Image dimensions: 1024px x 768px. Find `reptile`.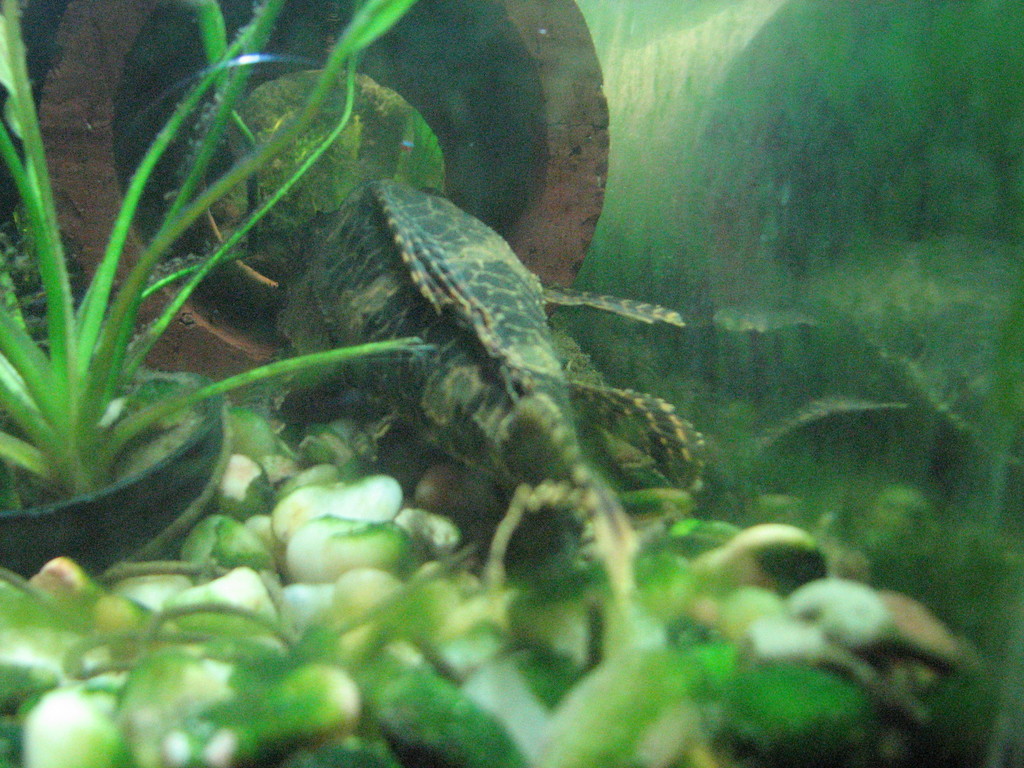
BBox(234, 179, 710, 559).
